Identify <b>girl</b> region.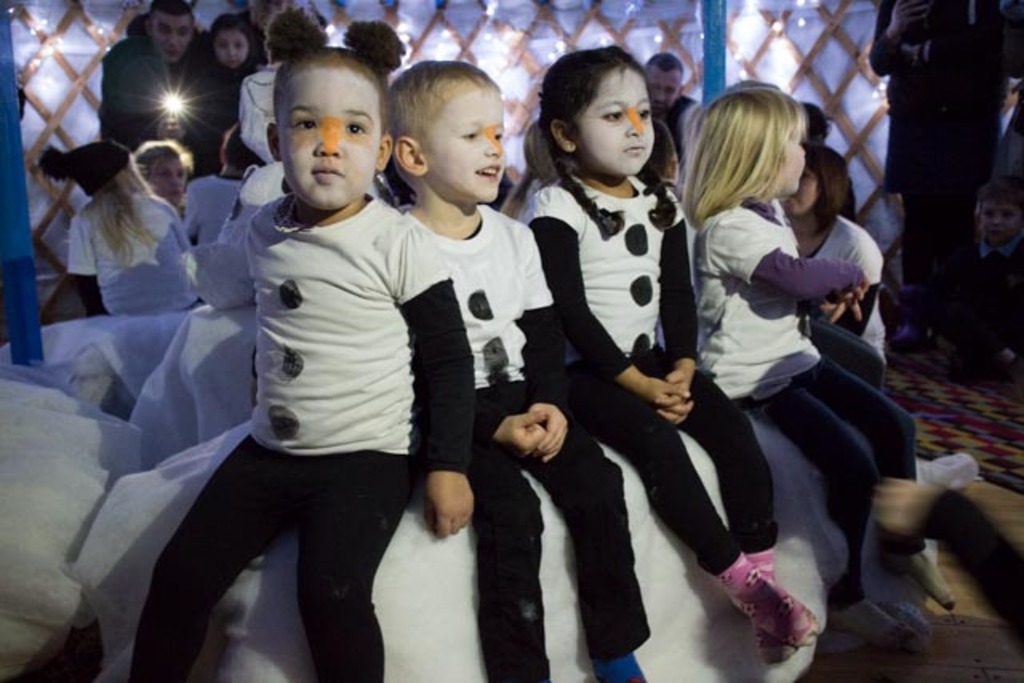
Region: [187, 14, 259, 168].
